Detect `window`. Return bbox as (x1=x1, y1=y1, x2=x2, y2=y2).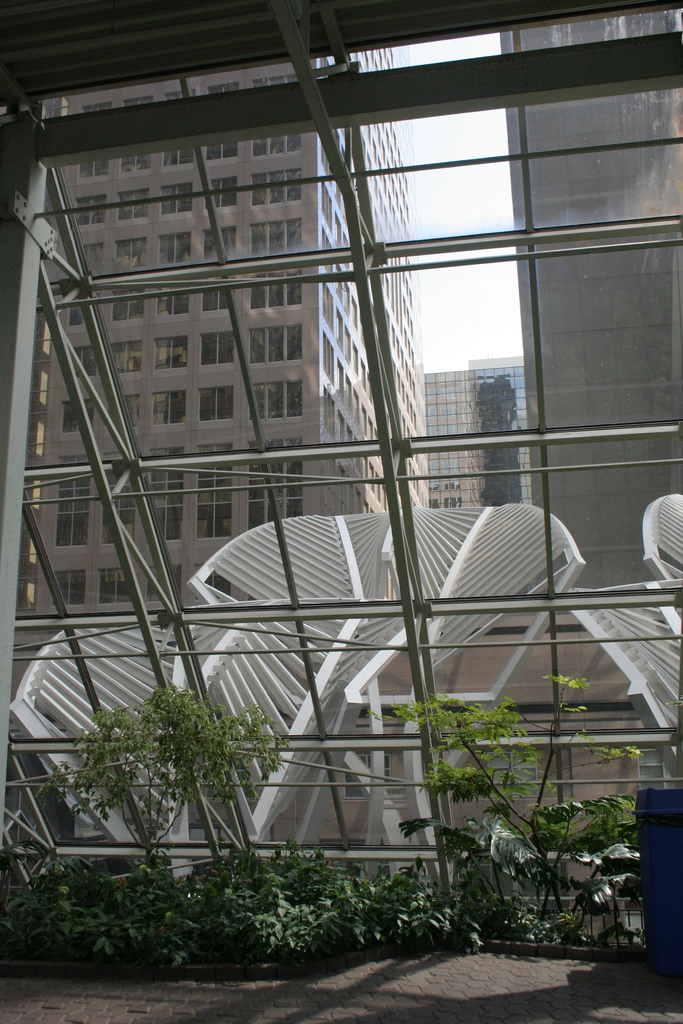
(x1=202, y1=230, x2=236, y2=263).
